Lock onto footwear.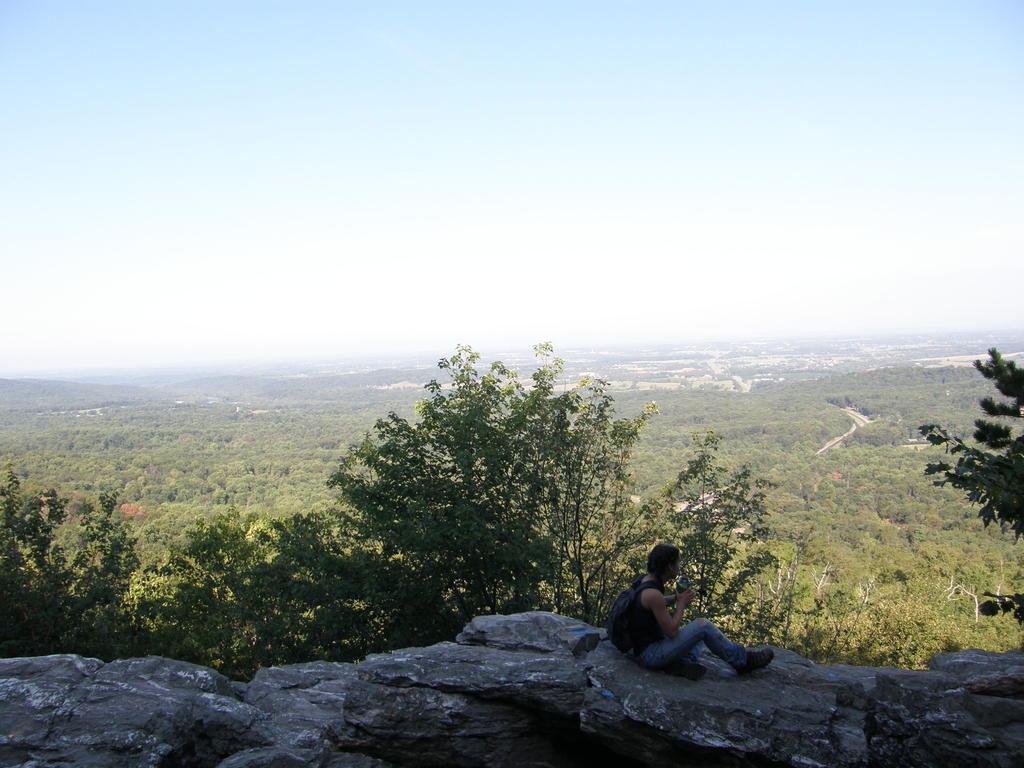
Locked: [678, 661, 707, 680].
